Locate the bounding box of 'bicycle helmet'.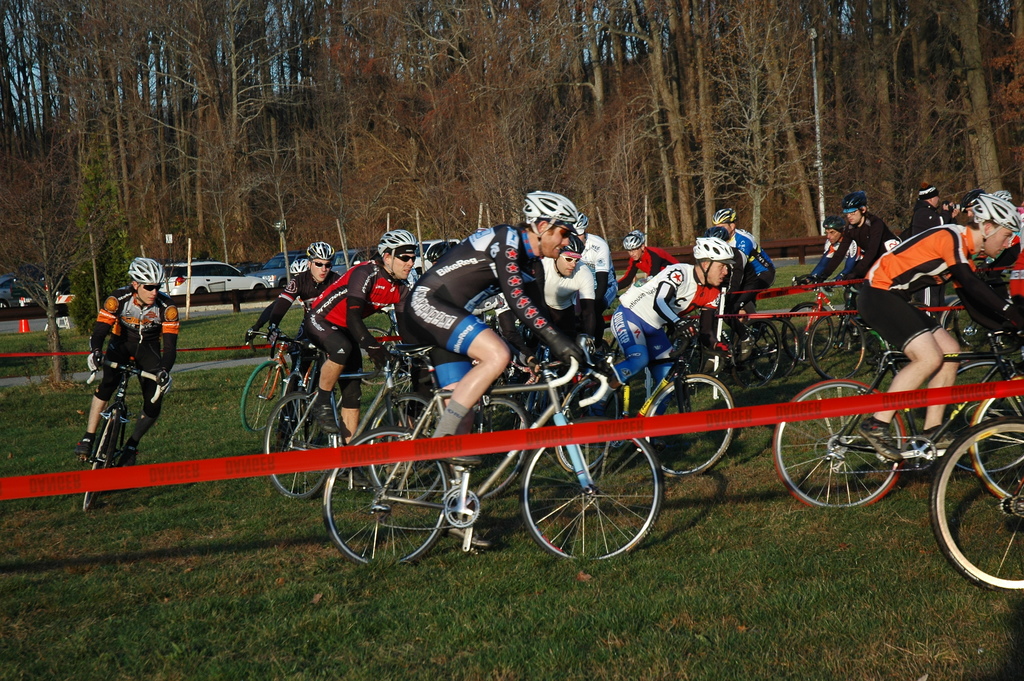
Bounding box: [x1=623, y1=230, x2=648, y2=255].
